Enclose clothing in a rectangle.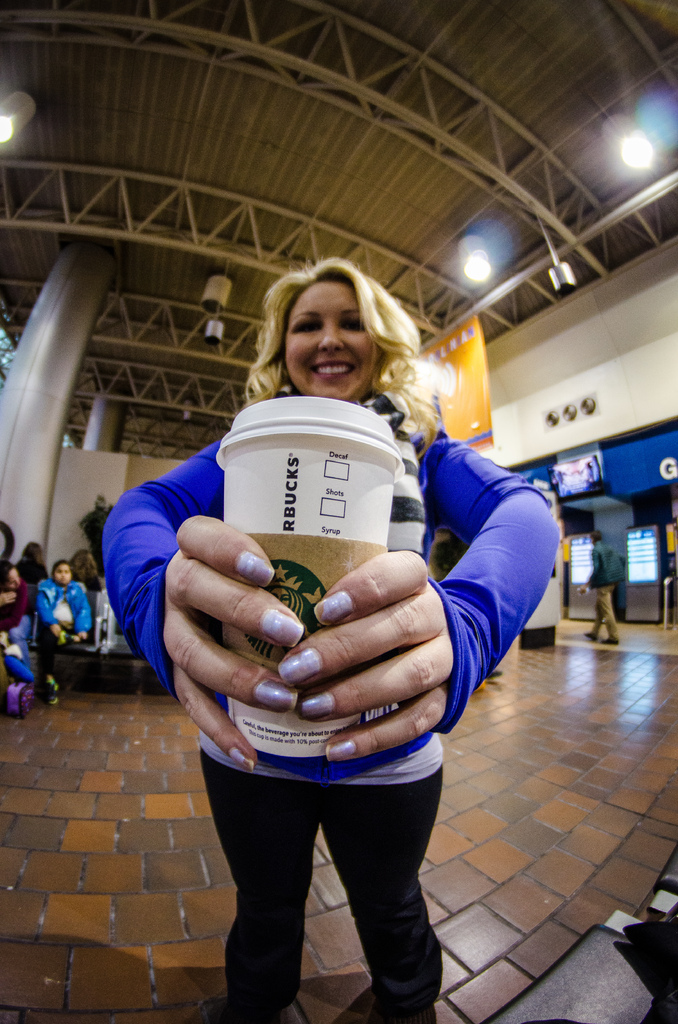
{"left": 131, "top": 303, "right": 509, "bottom": 972}.
